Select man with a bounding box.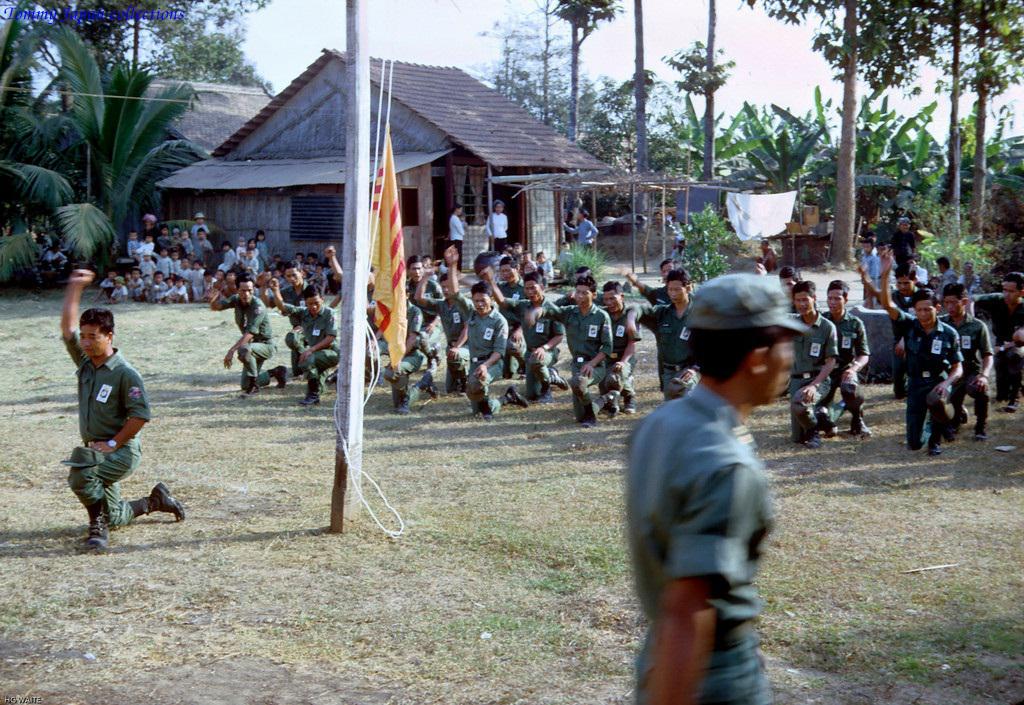
<region>892, 282, 997, 441</region>.
